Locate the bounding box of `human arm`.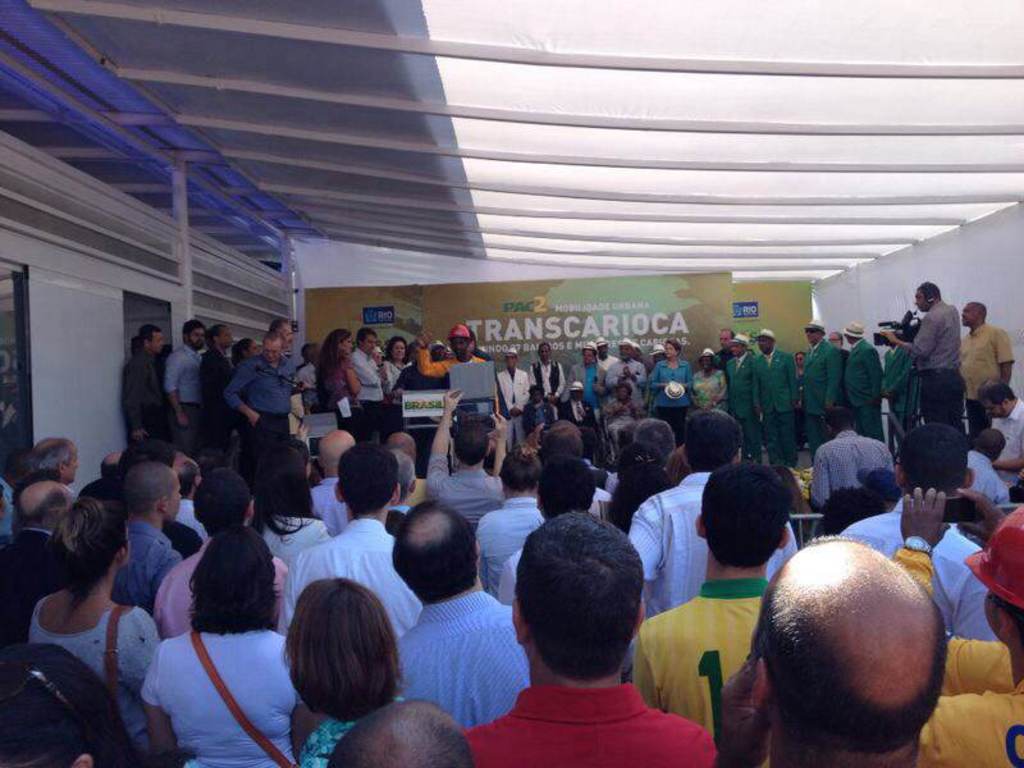
Bounding box: l=609, t=397, r=622, b=419.
